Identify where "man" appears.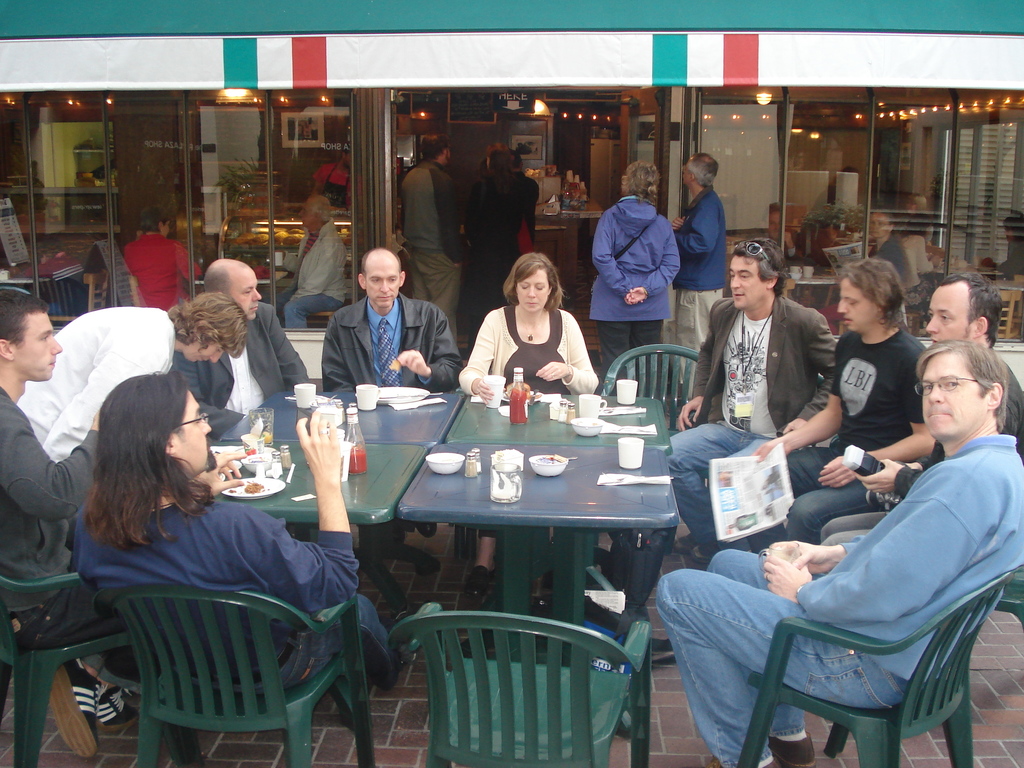
Appears at [x1=170, y1=253, x2=309, y2=440].
